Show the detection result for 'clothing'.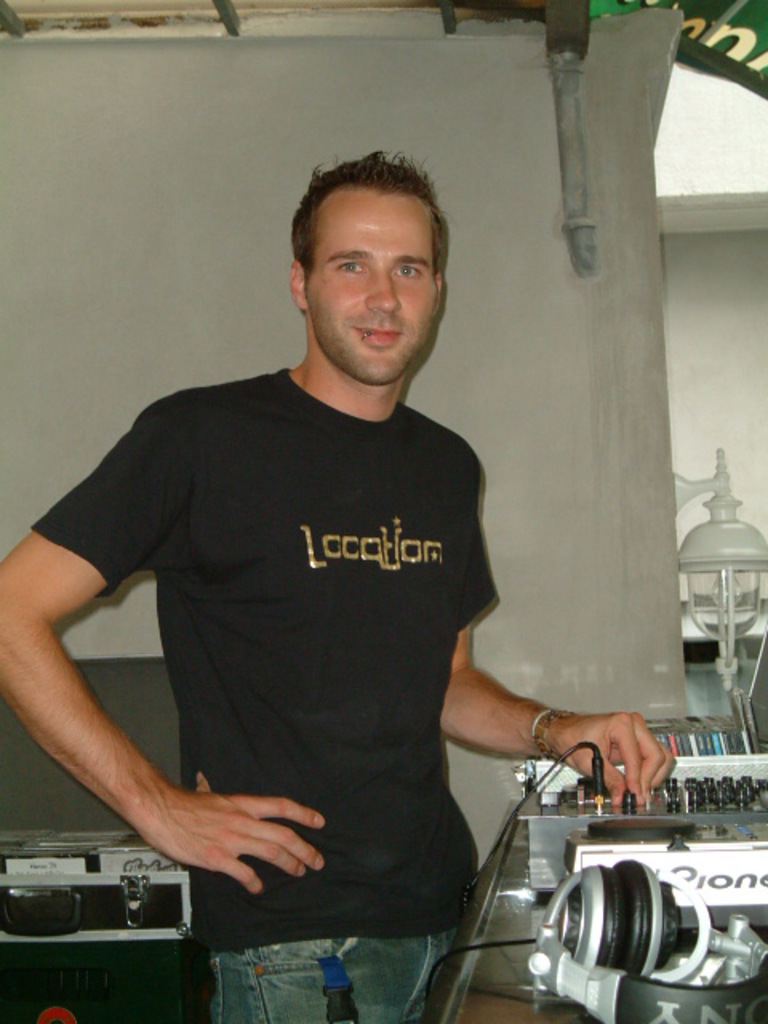
bbox=[29, 363, 498, 1022].
